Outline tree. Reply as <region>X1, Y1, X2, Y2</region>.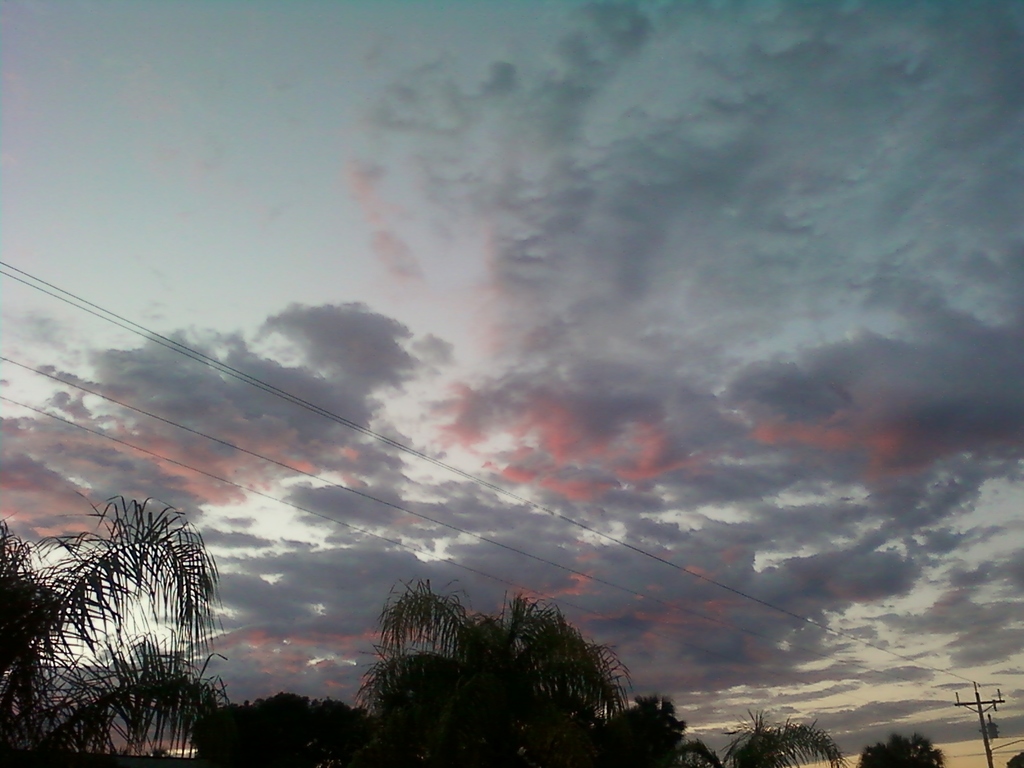
<region>854, 730, 947, 767</region>.
